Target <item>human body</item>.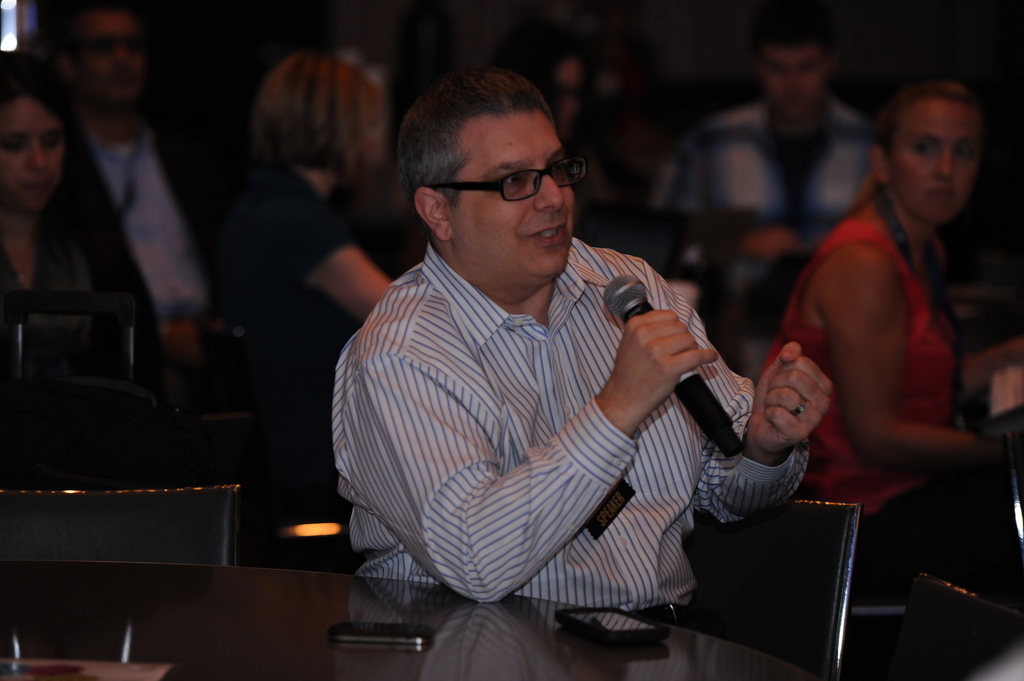
Target region: region(0, 62, 145, 385).
